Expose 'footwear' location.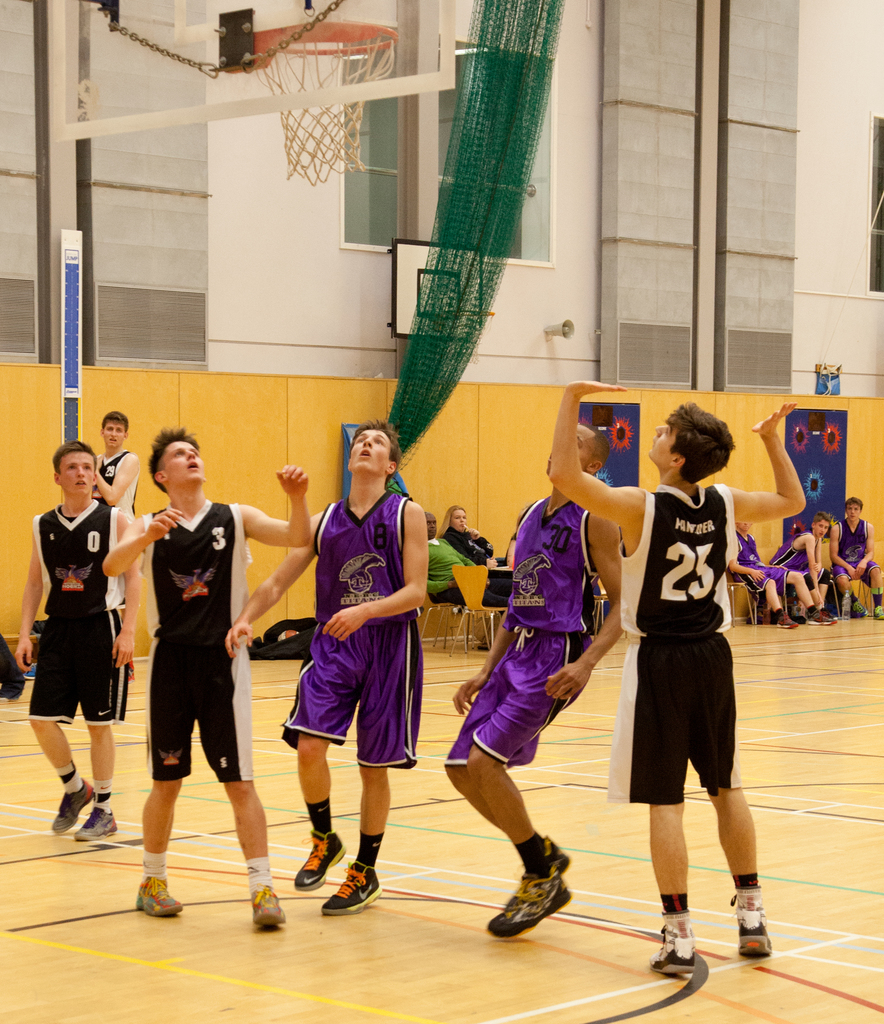
Exposed at box=[289, 829, 346, 893].
